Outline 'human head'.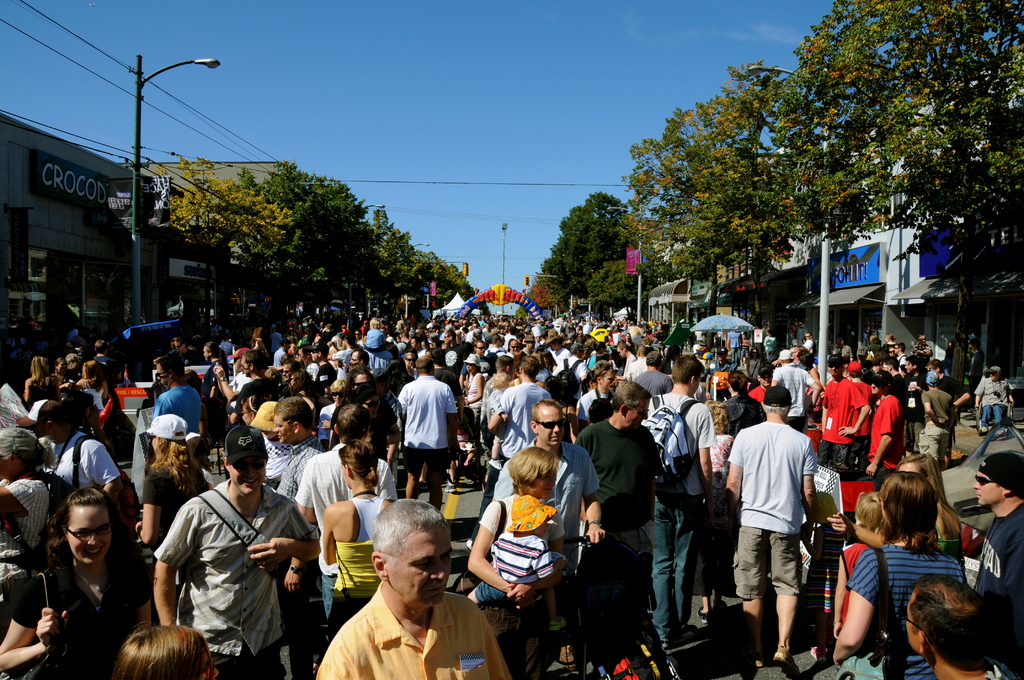
Outline: (796, 348, 813, 372).
